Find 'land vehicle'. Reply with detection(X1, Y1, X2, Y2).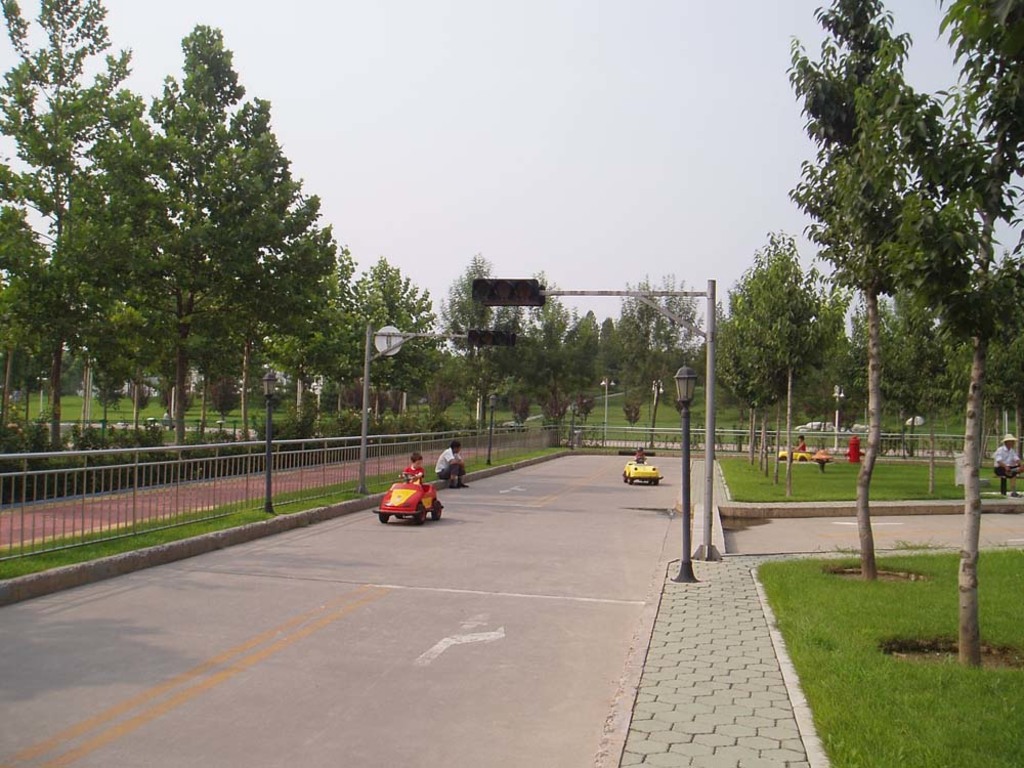
detection(370, 469, 445, 529).
